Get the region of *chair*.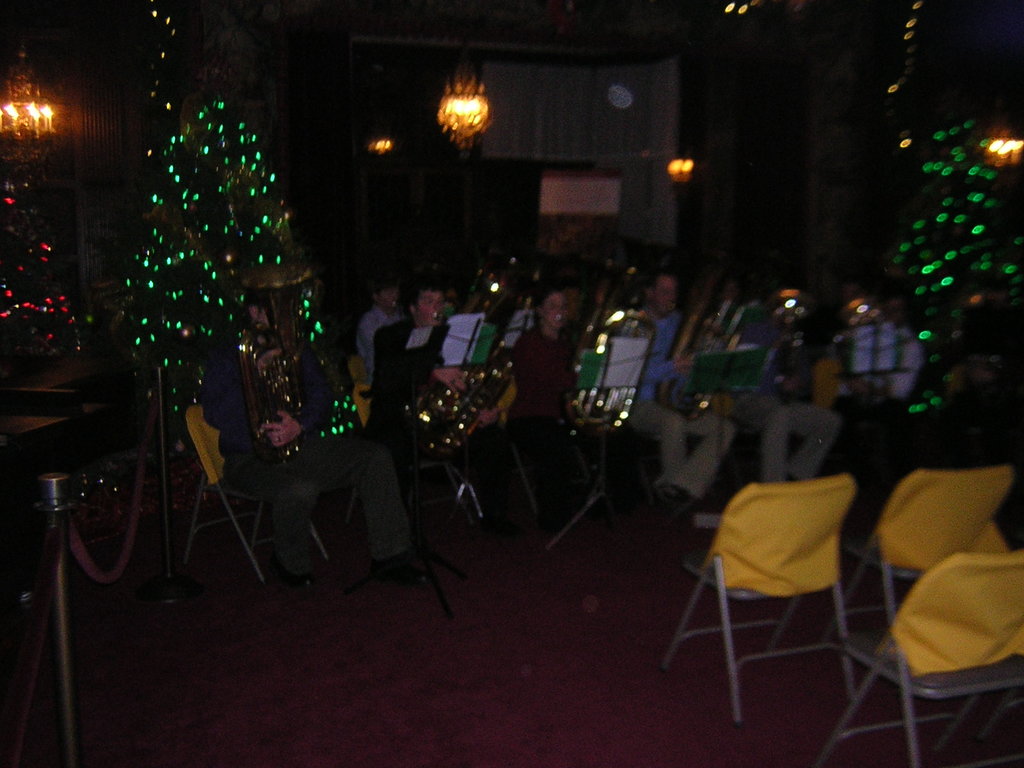
842,554,1023,767.
